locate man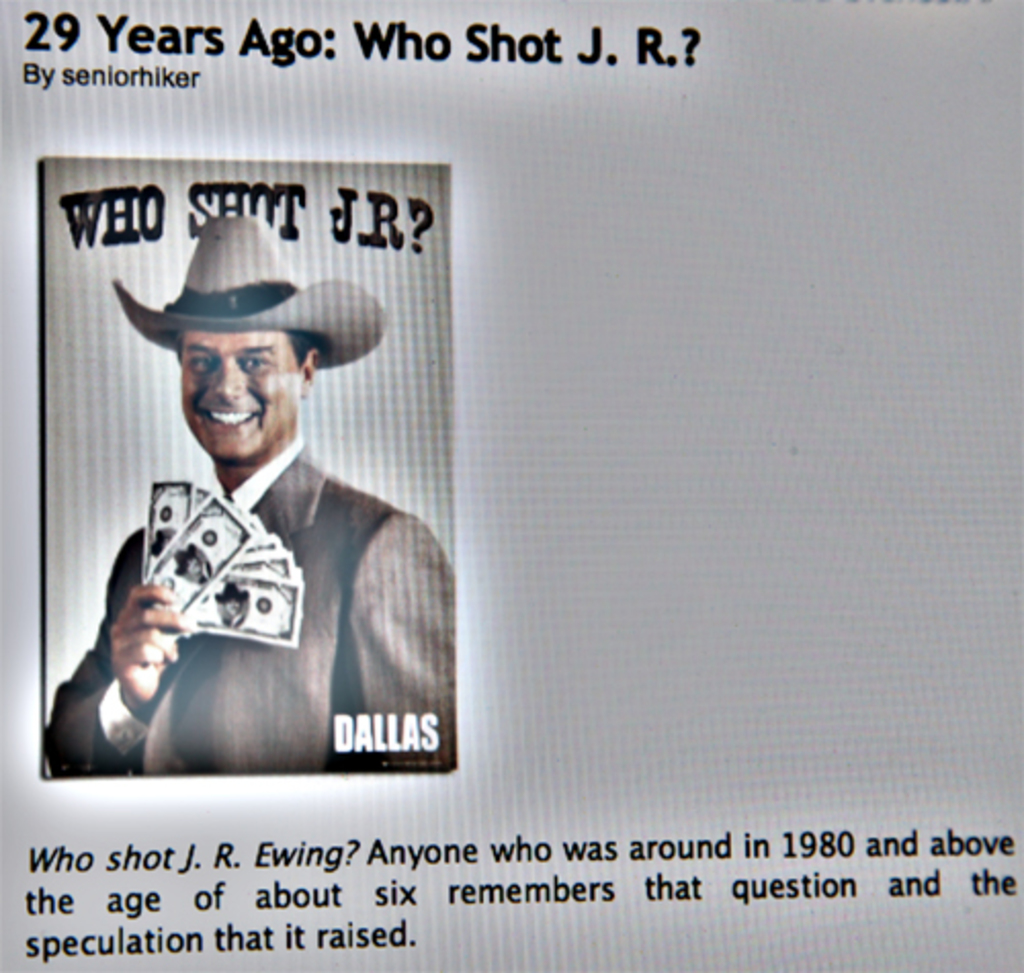
(55,227,471,787)
